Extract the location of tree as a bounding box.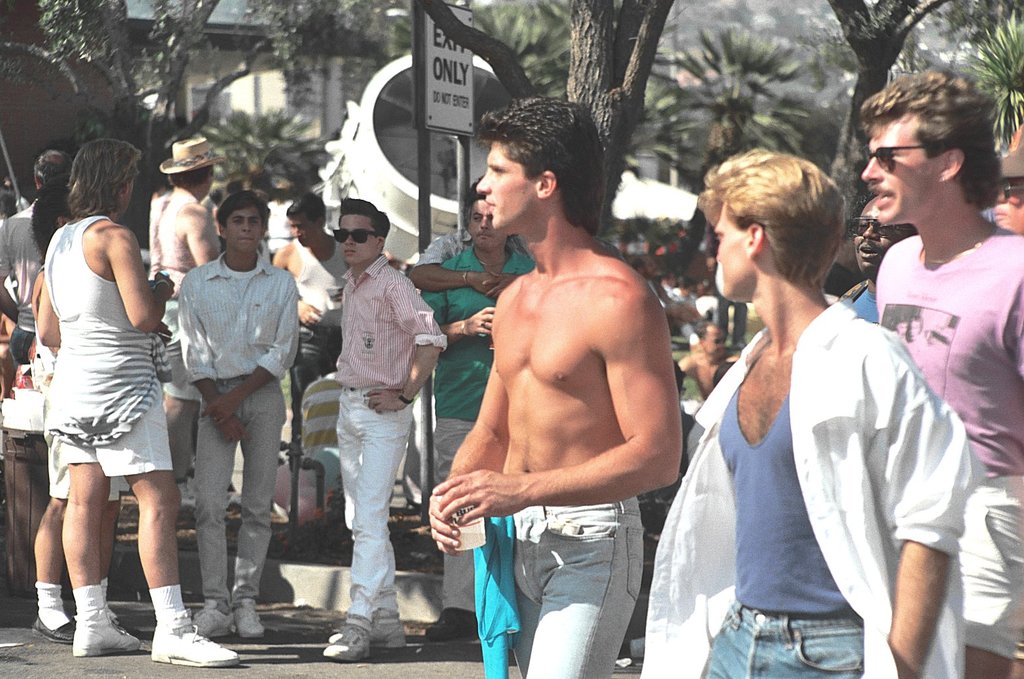
BBox(733, 0, 1023, 263).
